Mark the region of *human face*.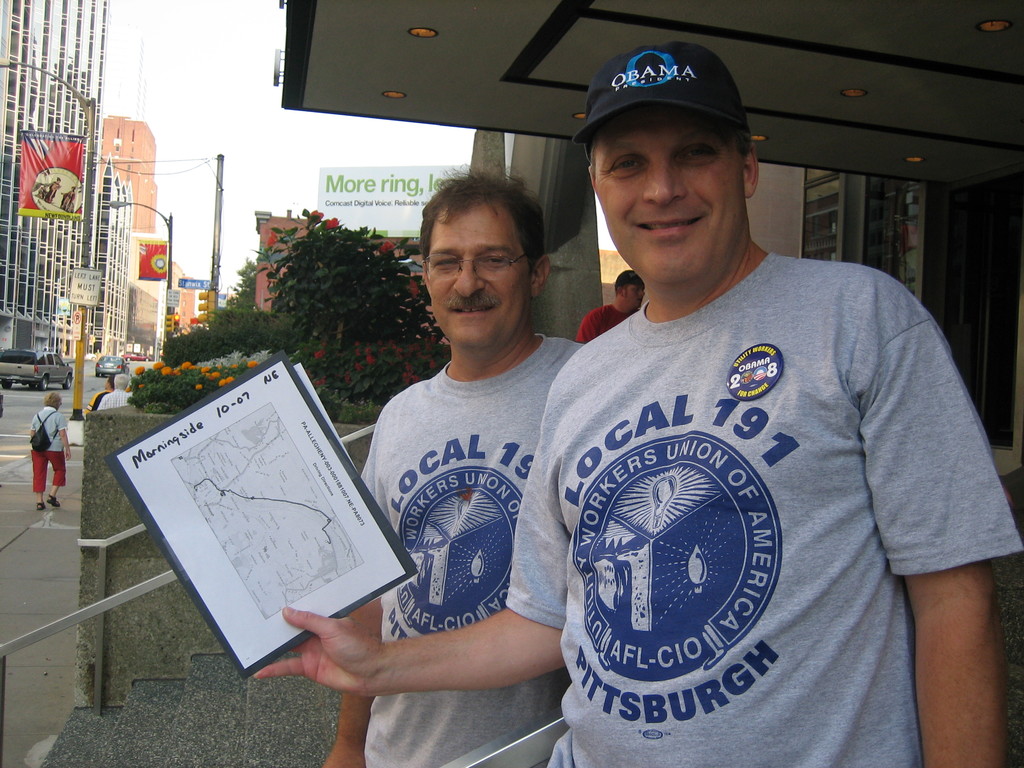
Region: [x1=593, y1=106, x2=746, y2=286].
